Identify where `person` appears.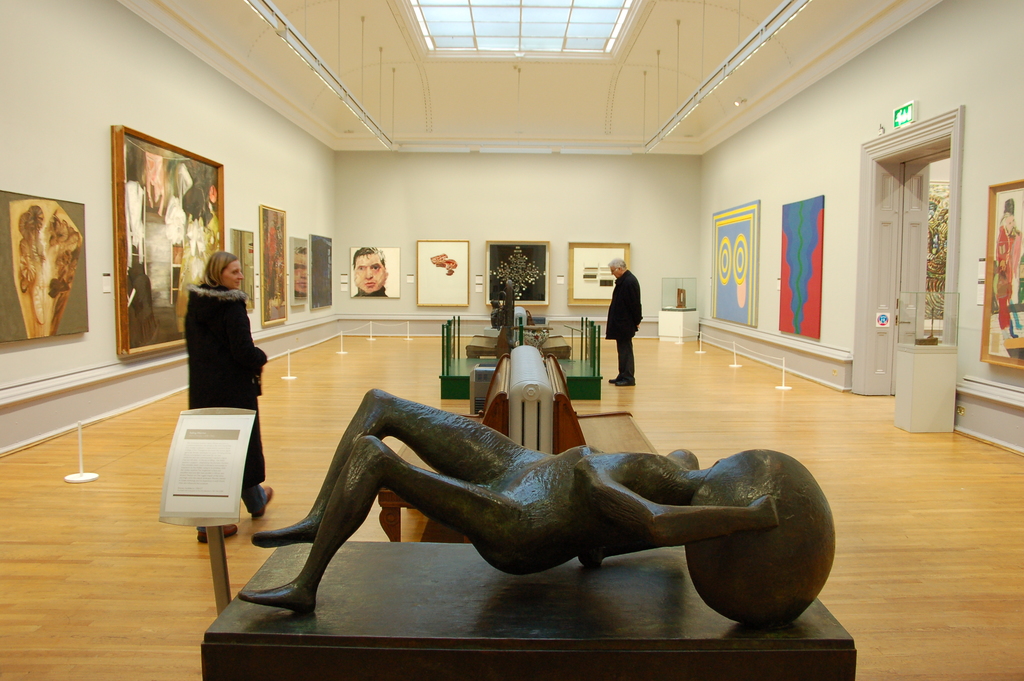
Appears at (x1=995, y1=198, x2=1022, y2=338).
